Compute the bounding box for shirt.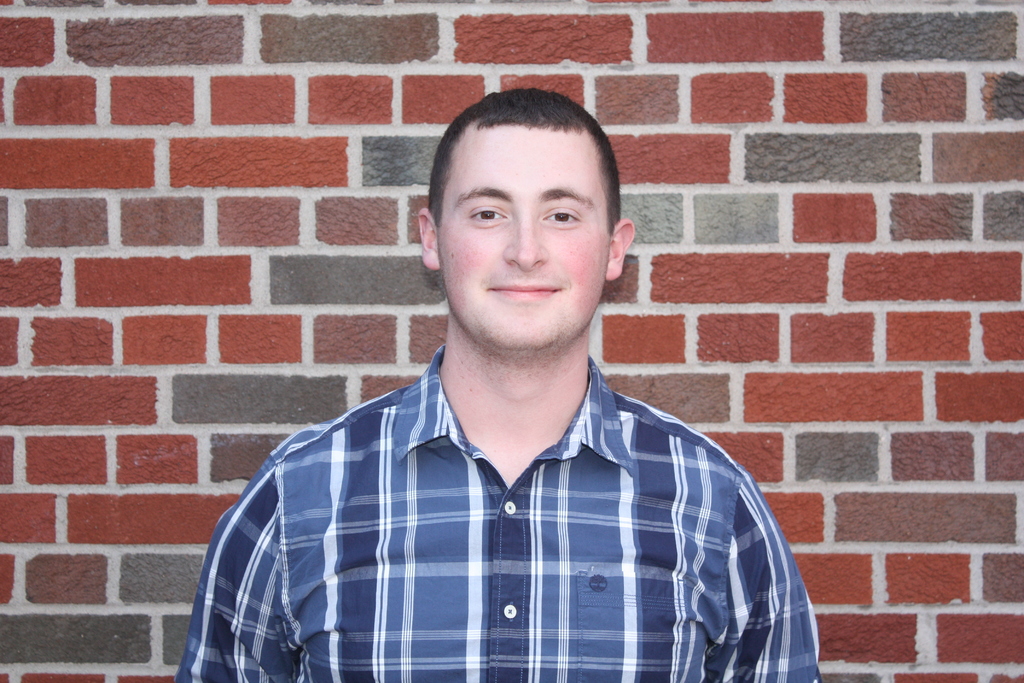
region(200, 371, 815, 656).
